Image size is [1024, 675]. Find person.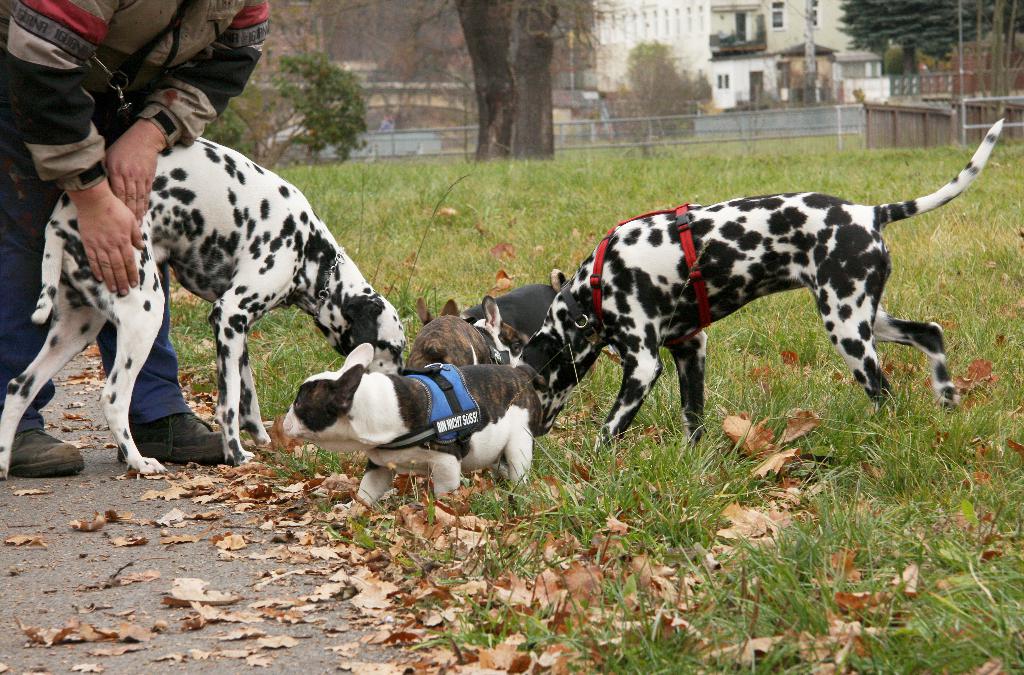
{"x1": 0, "y1": 0, "x2": 268, "y2": 480}.
